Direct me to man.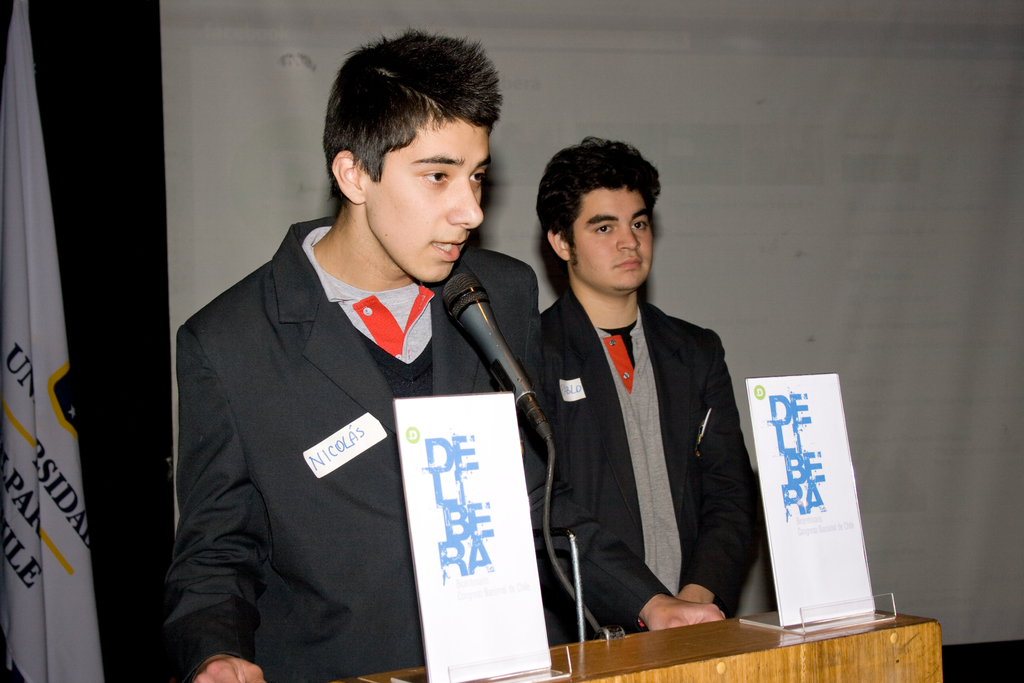
Direction: {"left": 508, "top": 142, "right": 760, "bottom": 663}.
